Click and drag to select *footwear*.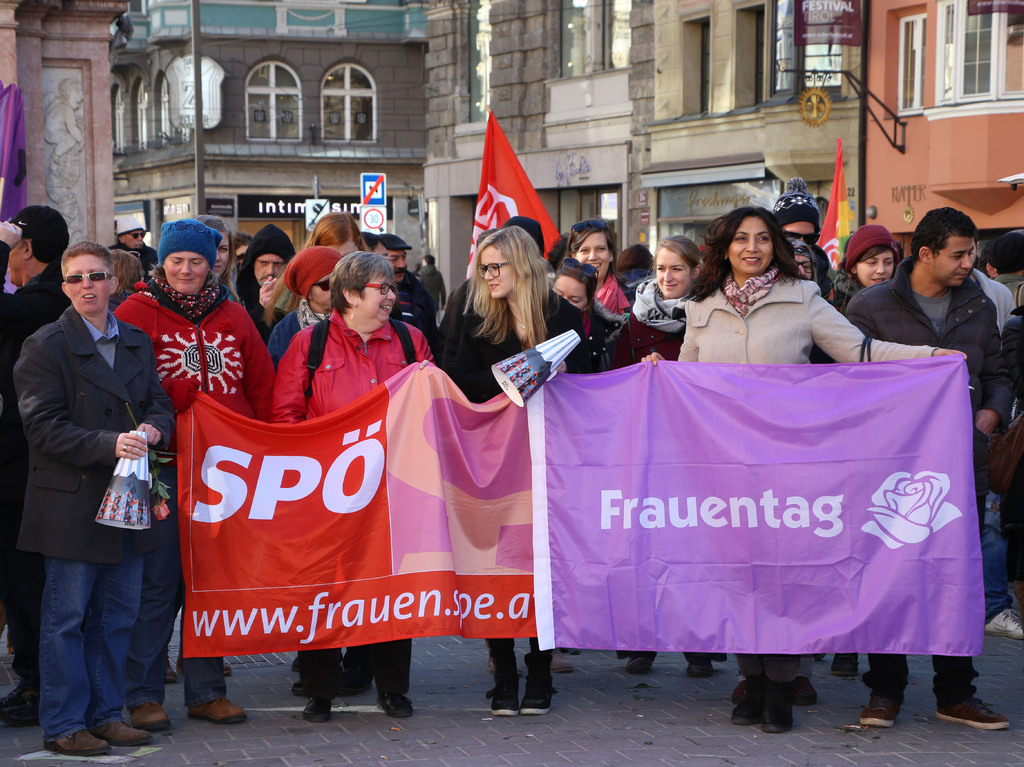
Selection: x1=42, y1=726, x2=111, y2=753.
